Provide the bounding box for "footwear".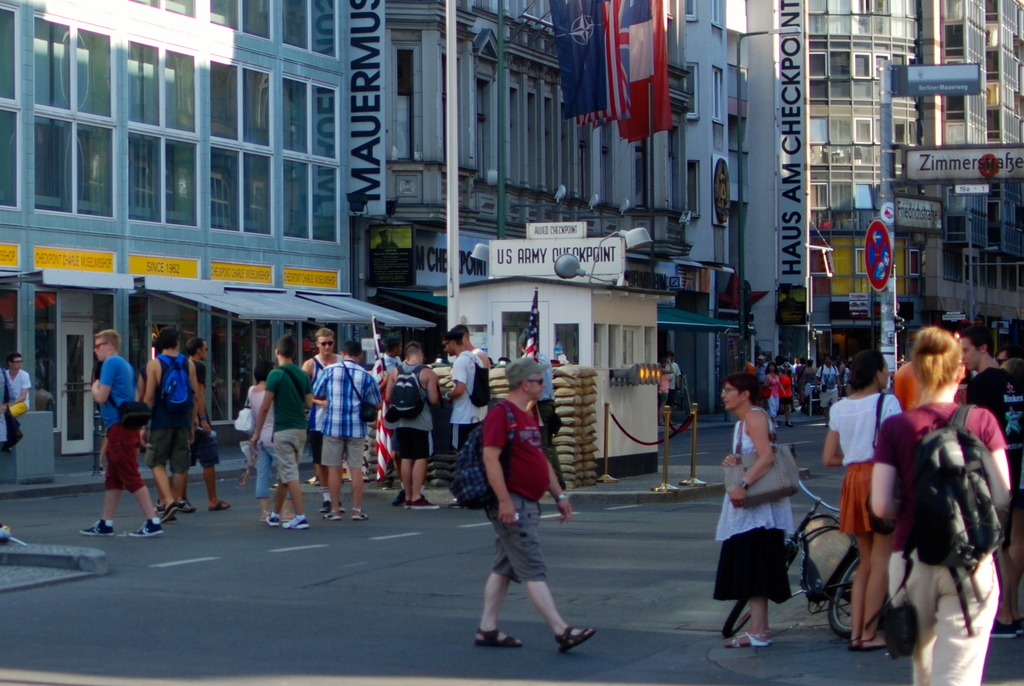
select_region(127, 514, 161, 537).
